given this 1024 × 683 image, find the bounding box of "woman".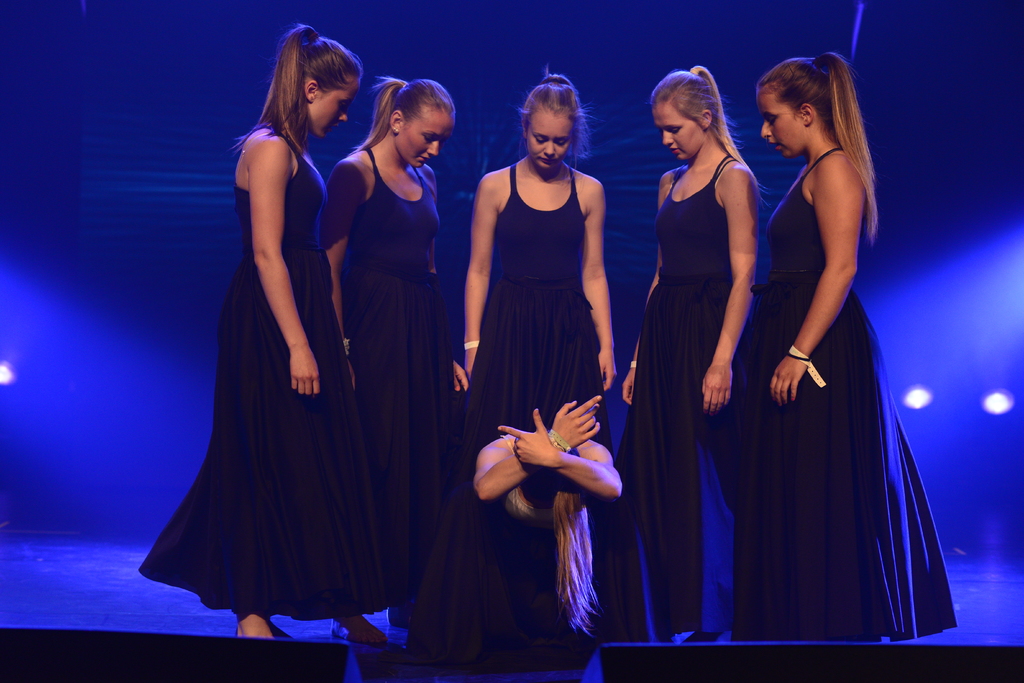
region(455, 68, 611, 457).
